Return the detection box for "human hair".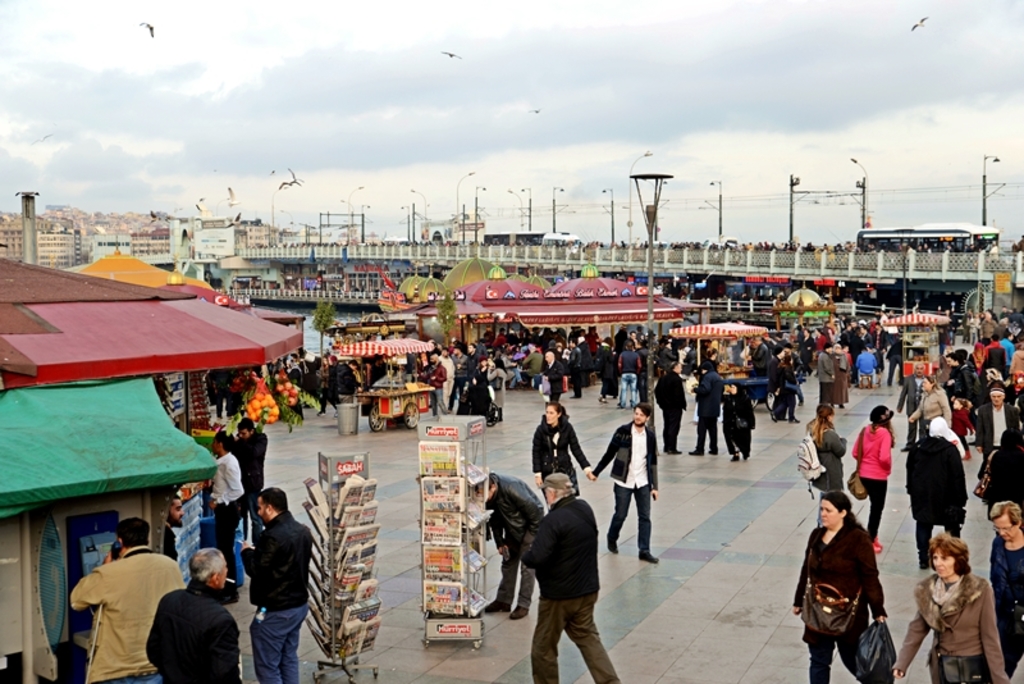
(192,550,225,585).
